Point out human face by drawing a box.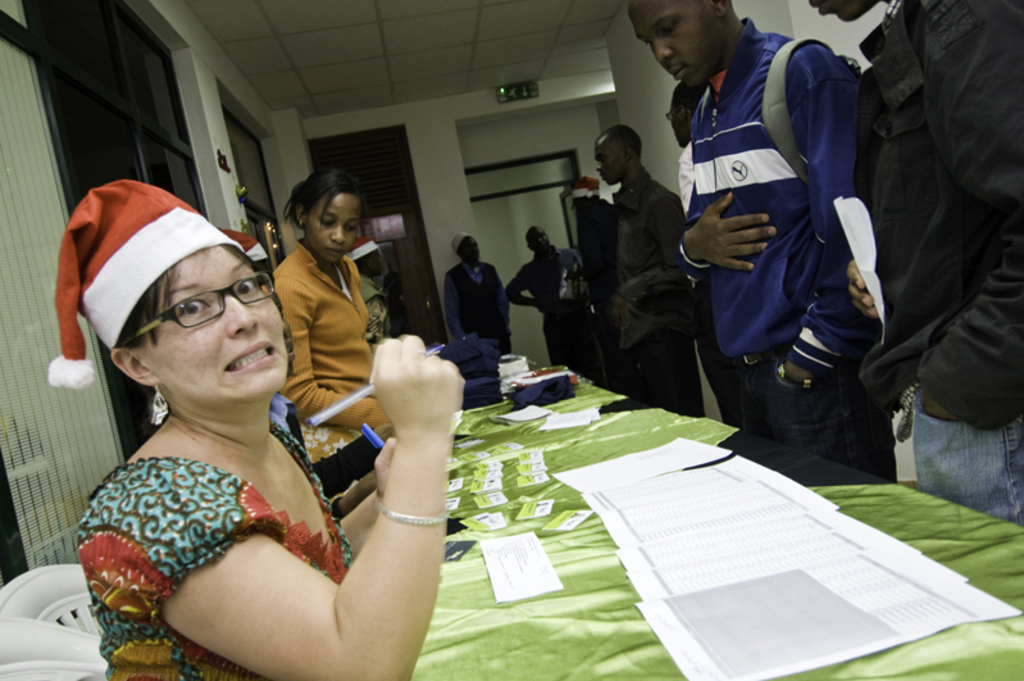
(361,253,382,280).
